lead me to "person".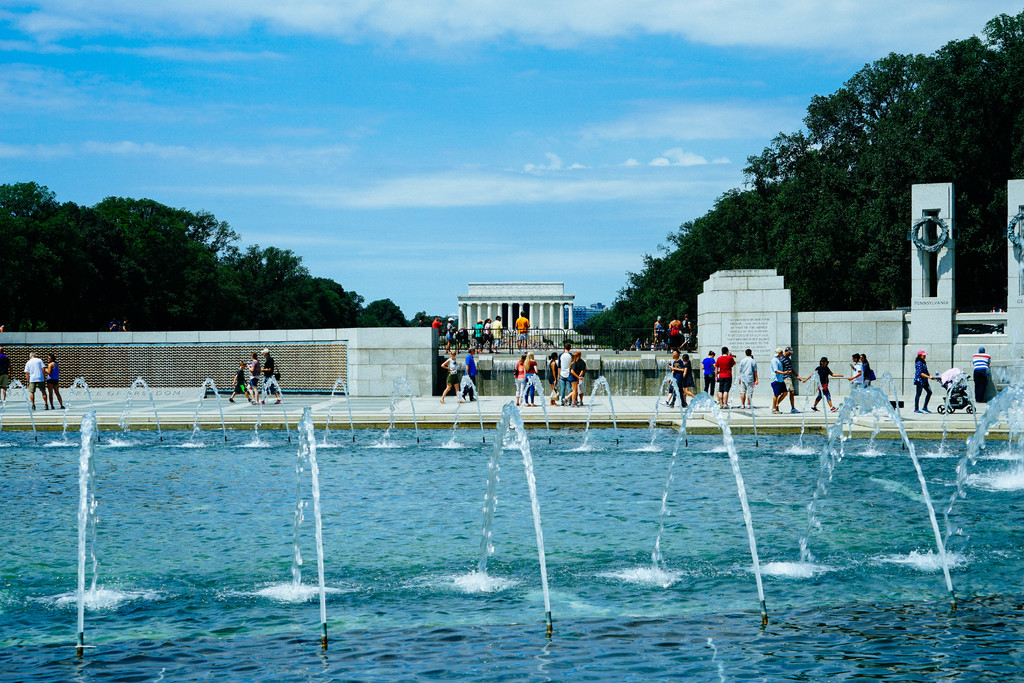
Lead to detection(474, 320, 484, 352).
